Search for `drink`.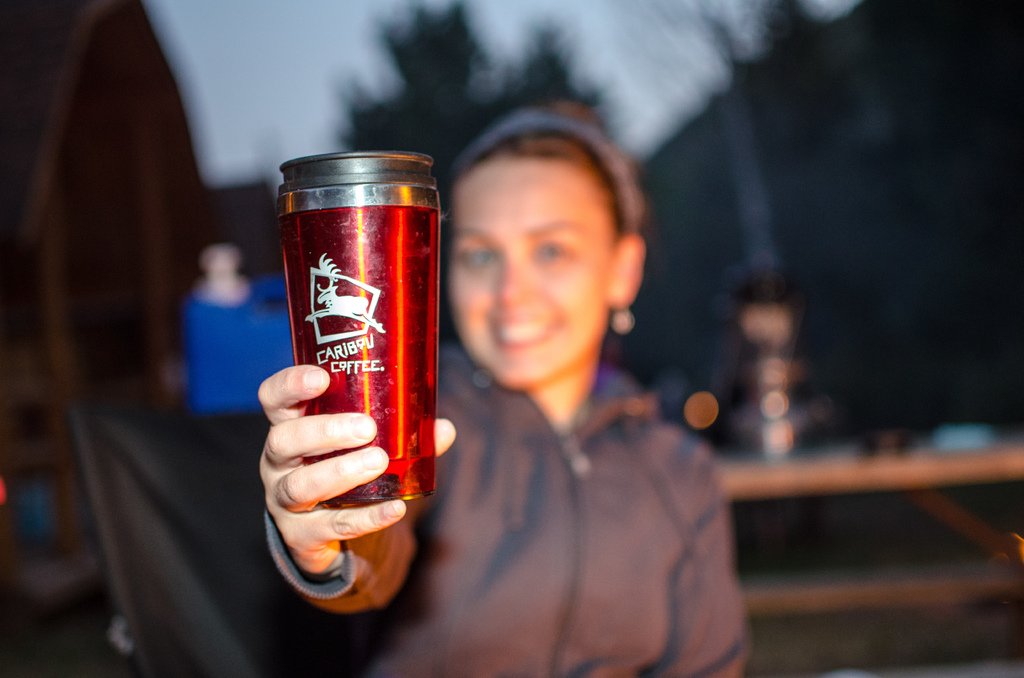
Found at (273,163,433,542).
